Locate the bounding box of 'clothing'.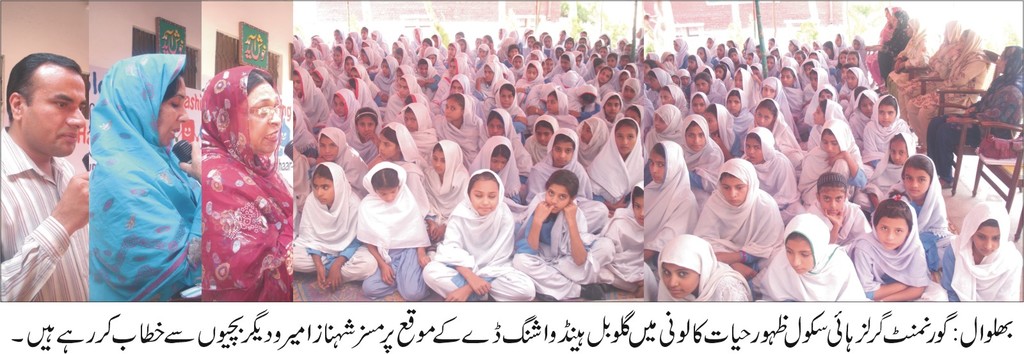
Bounding box: Rect(751, 79, 789, 117).
